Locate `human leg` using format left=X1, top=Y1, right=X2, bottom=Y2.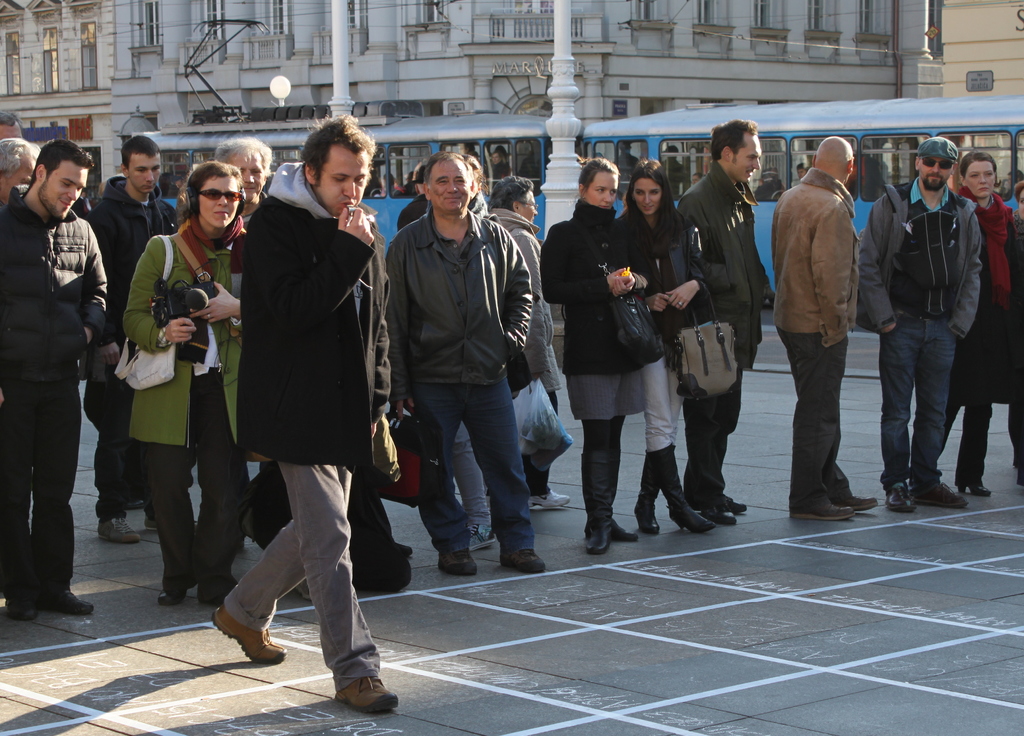
left=271, top=431, right=400, bottom=701.
